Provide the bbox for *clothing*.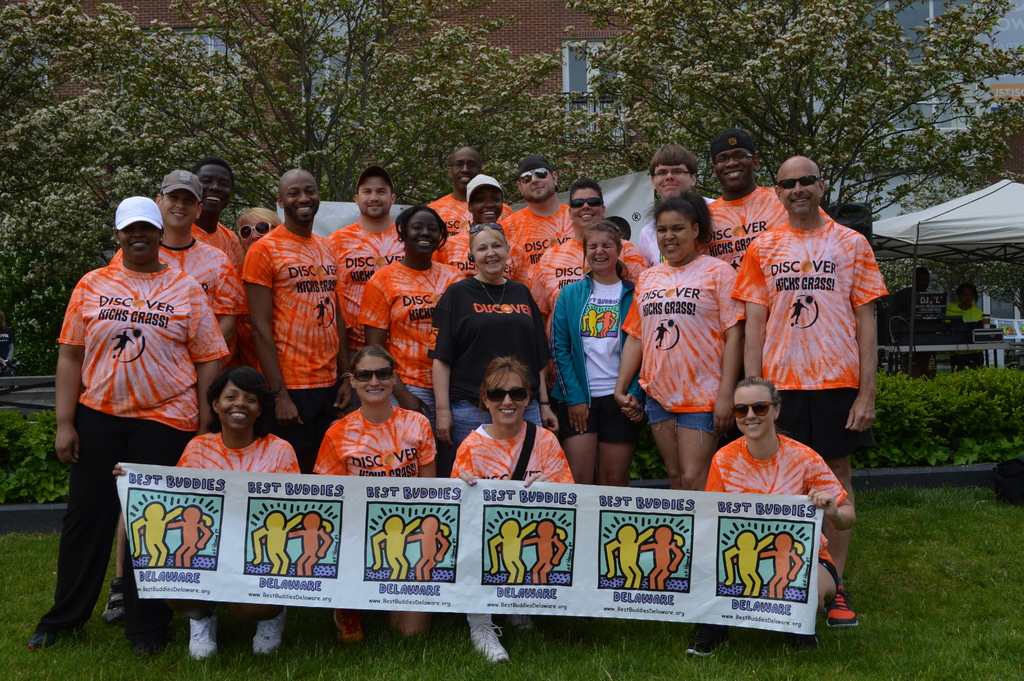
box=[548, 277, 642, 439].
